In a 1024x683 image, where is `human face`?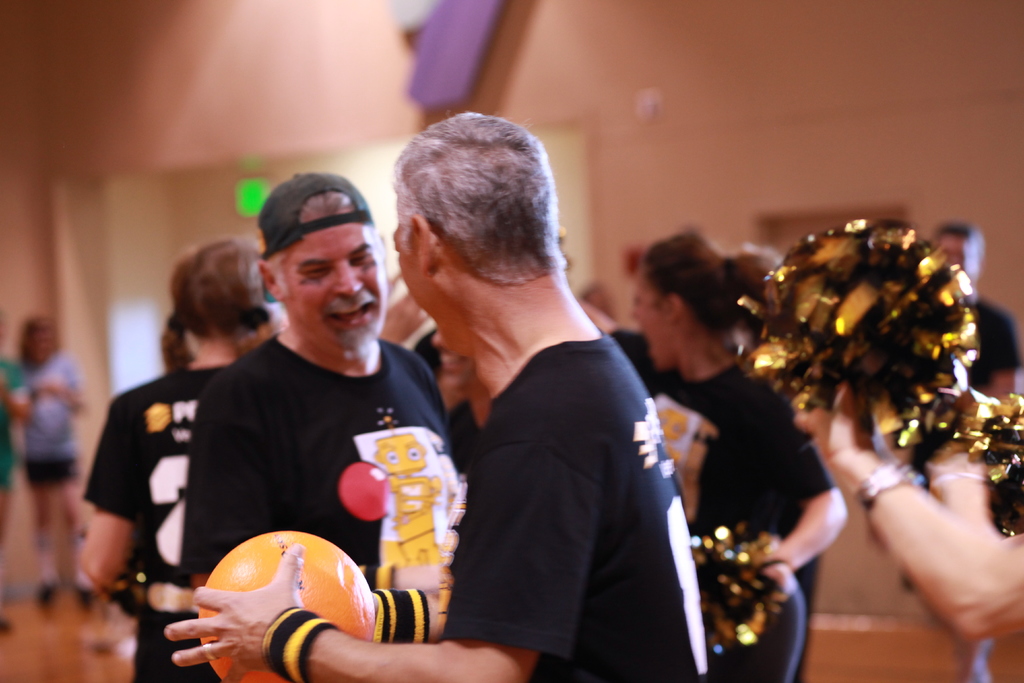
628, 274, 682, 374.
